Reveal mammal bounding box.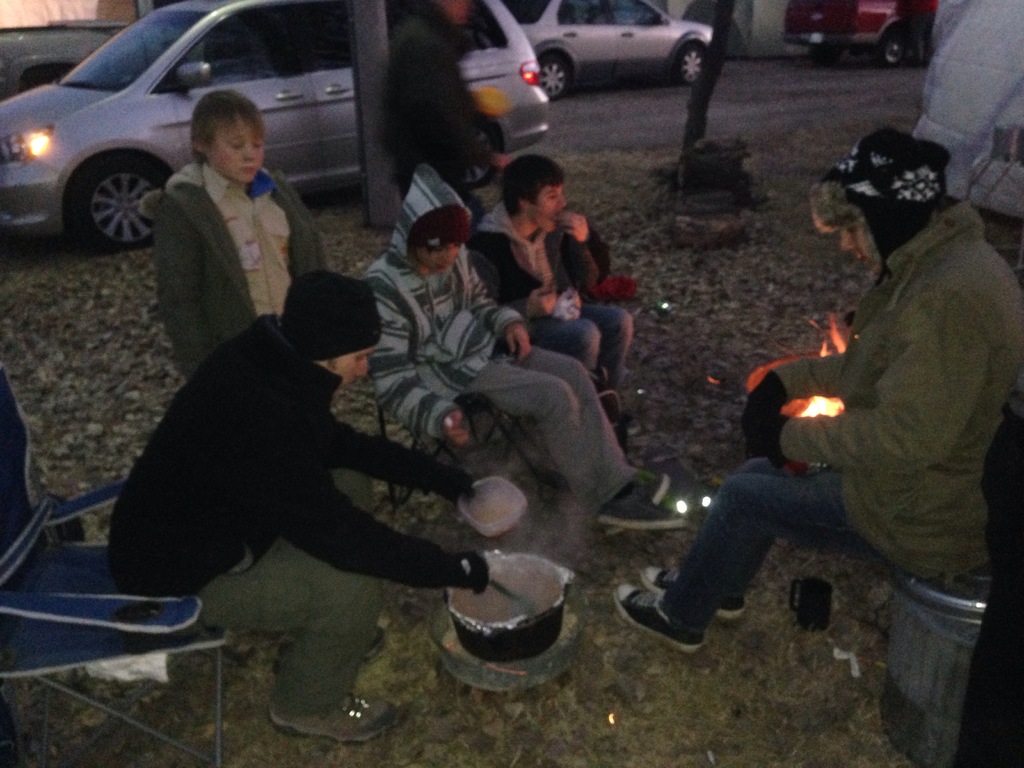
Revealed: (359,159,690,534).
